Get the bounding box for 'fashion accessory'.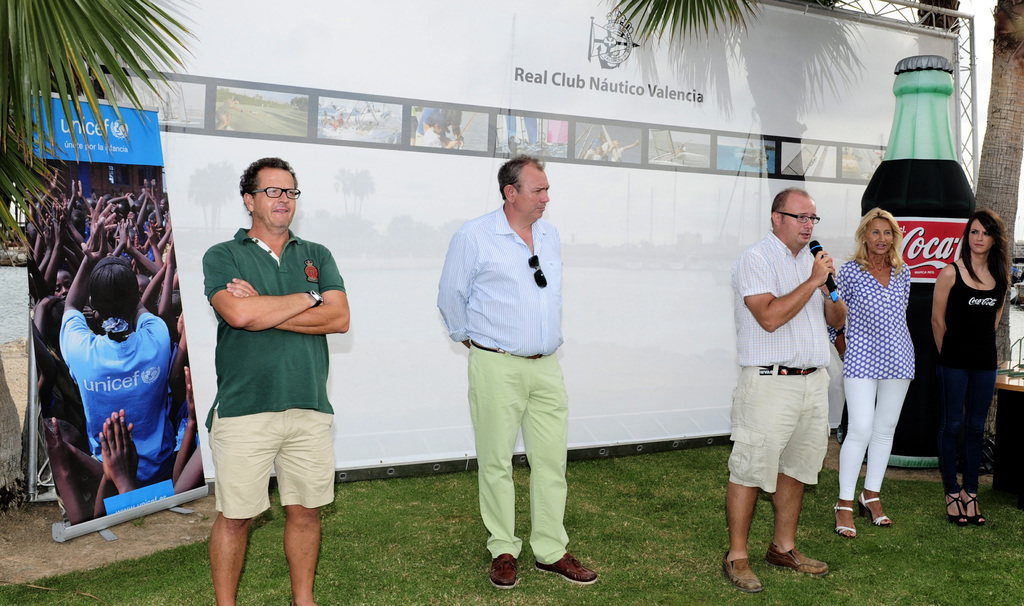
BBox(959, 489, 988, 527).
